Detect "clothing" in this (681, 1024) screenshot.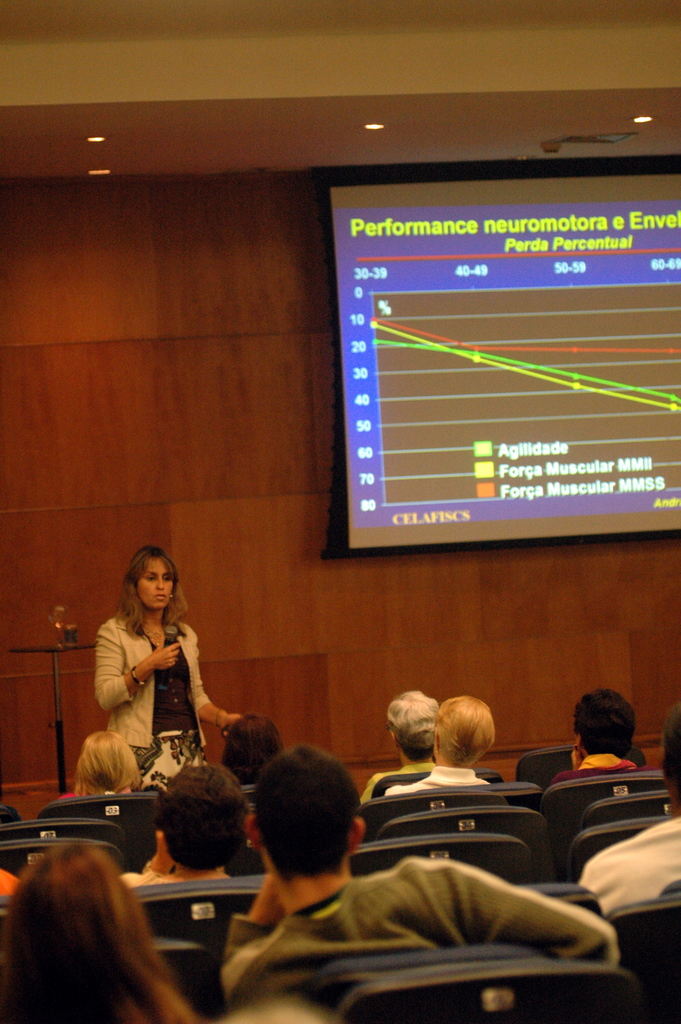
Detection: x1=551 y1=754 x2=656 y2=787.
